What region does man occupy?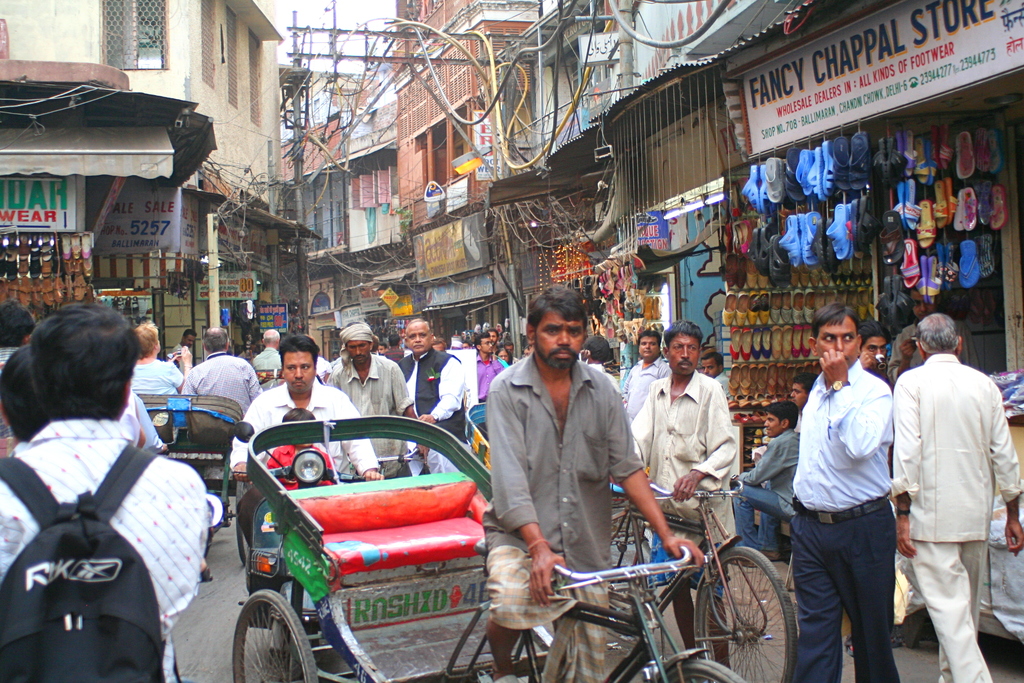
locate(326, 320, 424, 484).
